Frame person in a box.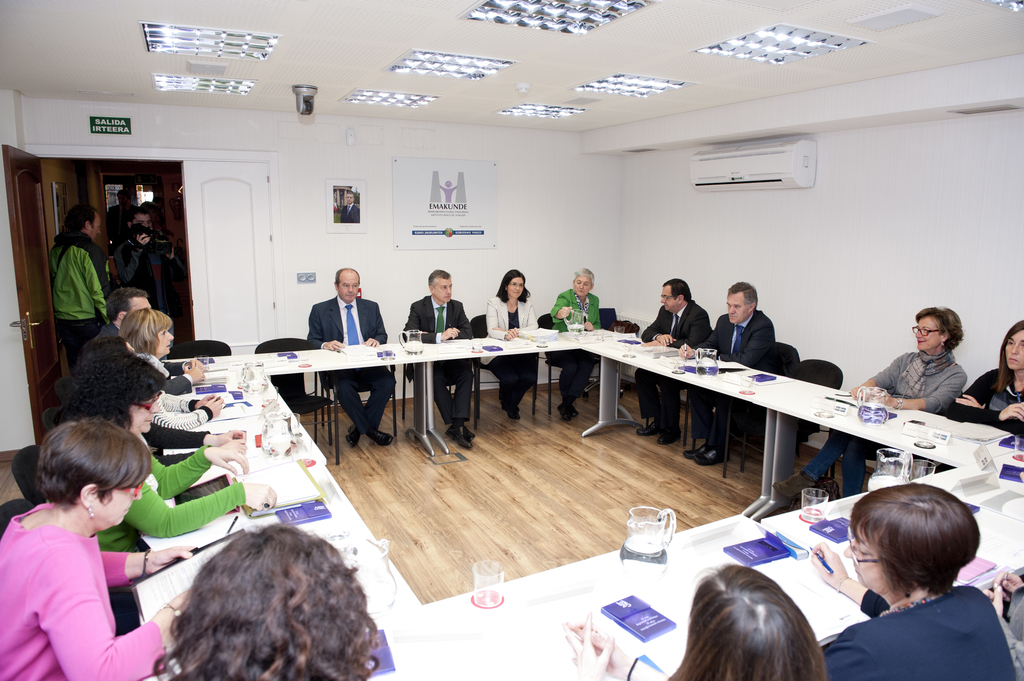
l=50, t=200, r=116, b=377.
